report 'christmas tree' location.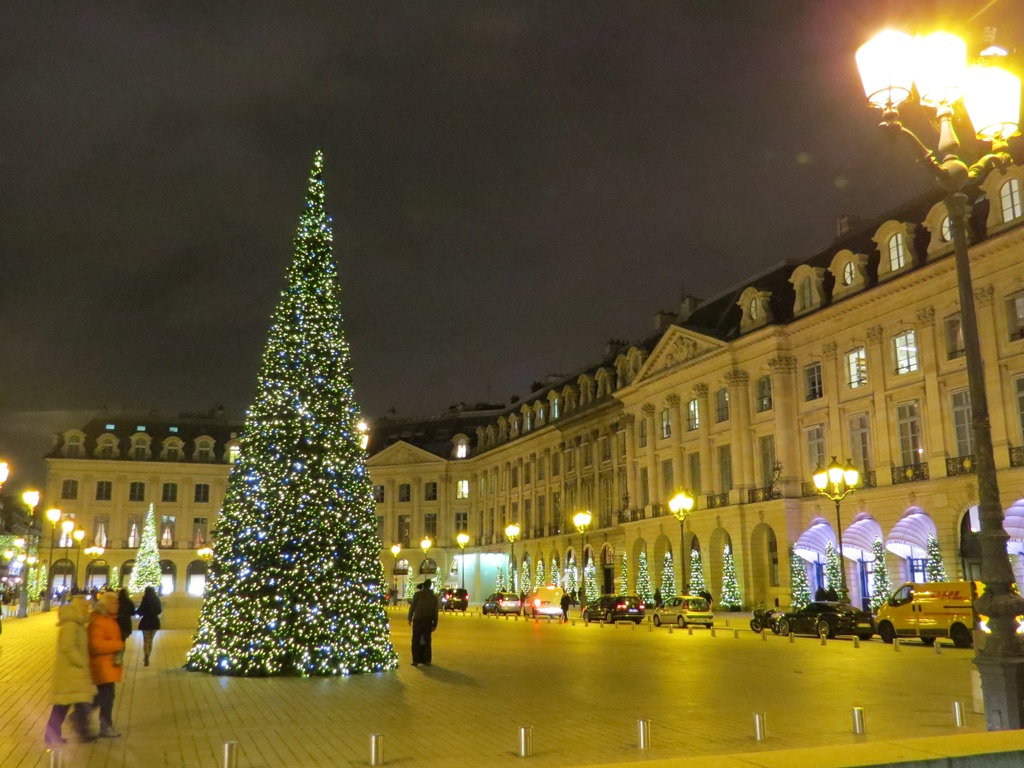
Report: (x1=719, y1=544, x2=740, y2=609).
